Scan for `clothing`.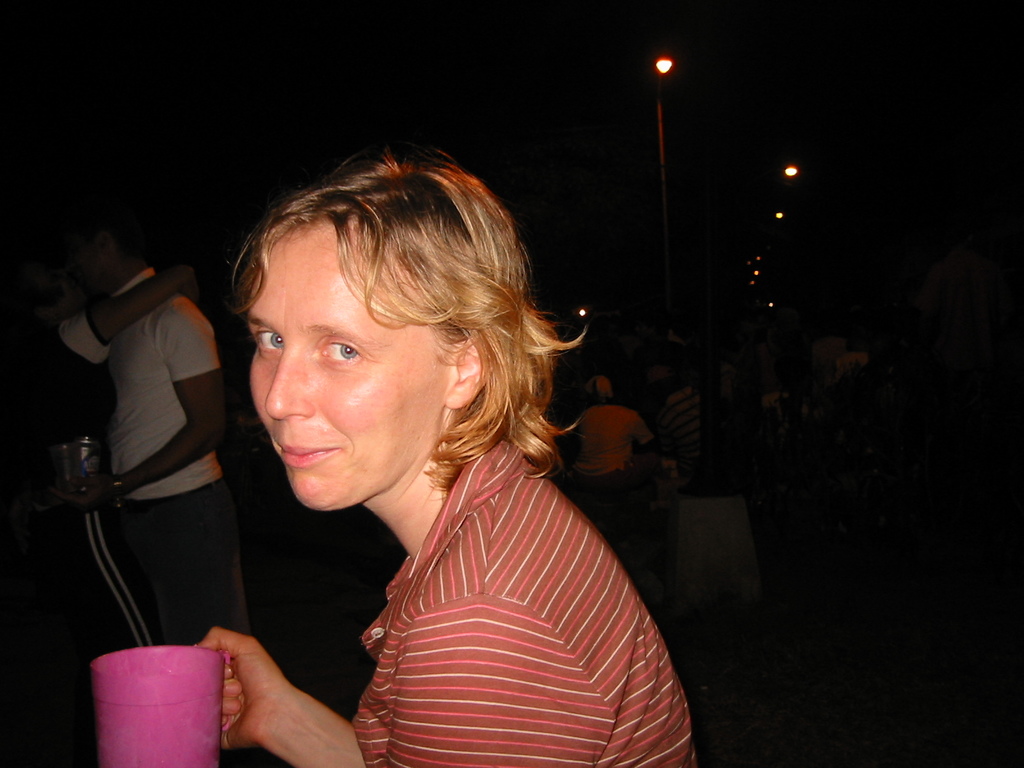
Scan result: x1=349 y1=441 x2=701 y2=767.
